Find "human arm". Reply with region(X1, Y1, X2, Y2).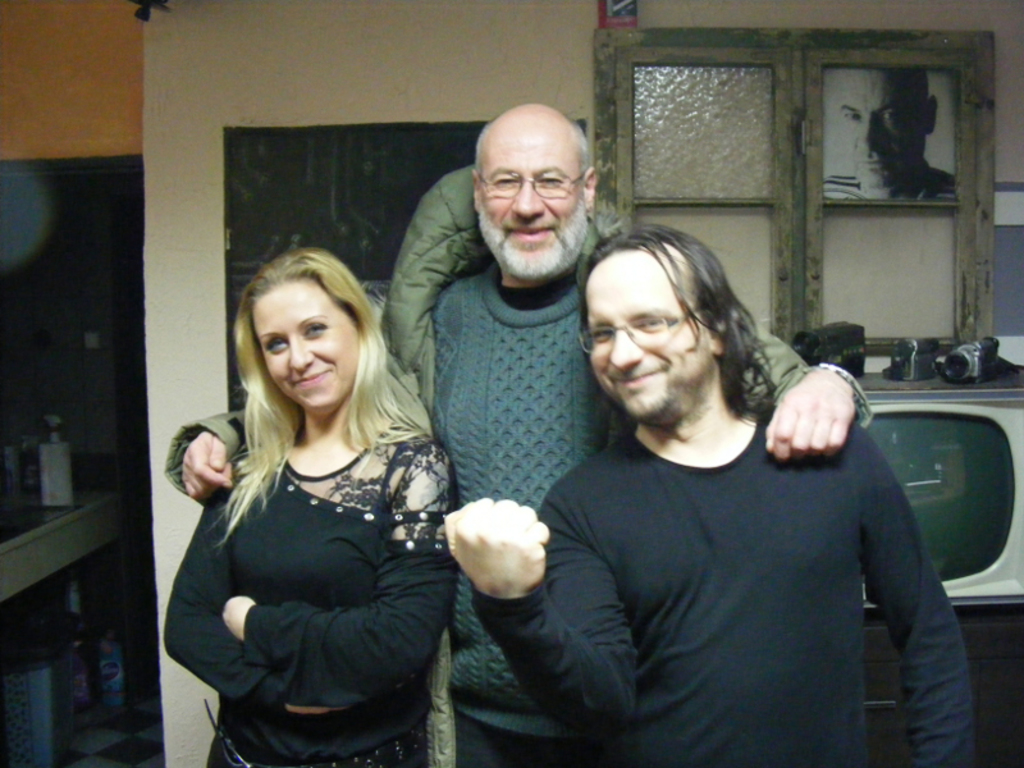
region(218, 435, 457, 695).
